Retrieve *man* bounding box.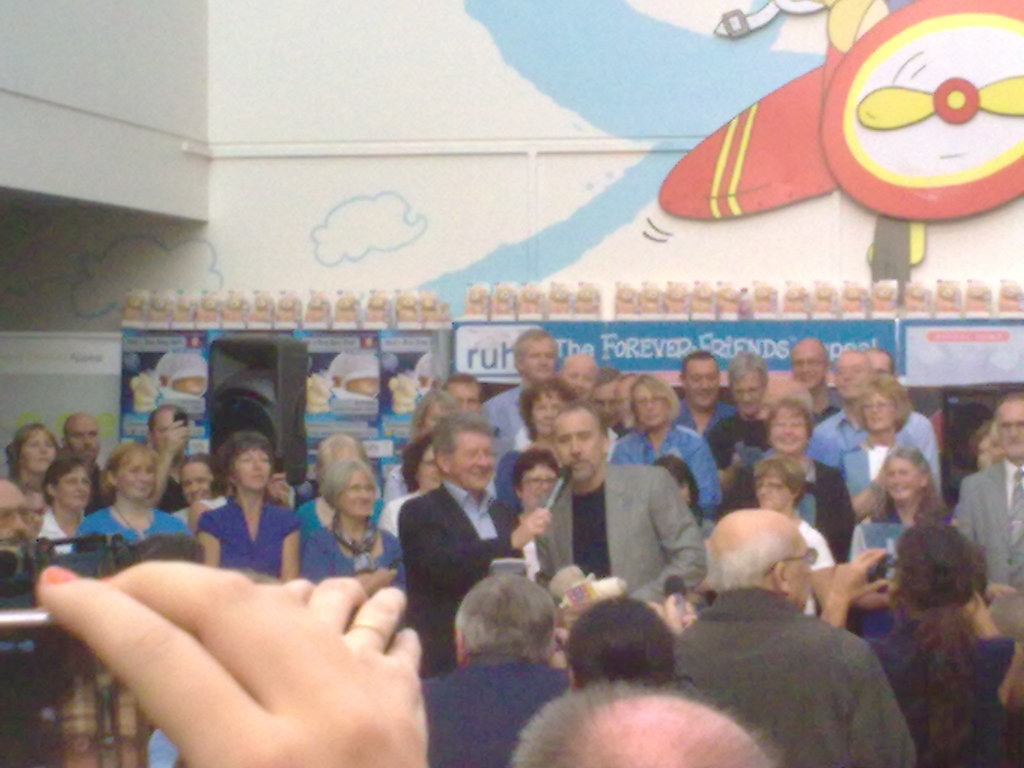
Bounding box: bbox=[60, 415, 116, 516].
